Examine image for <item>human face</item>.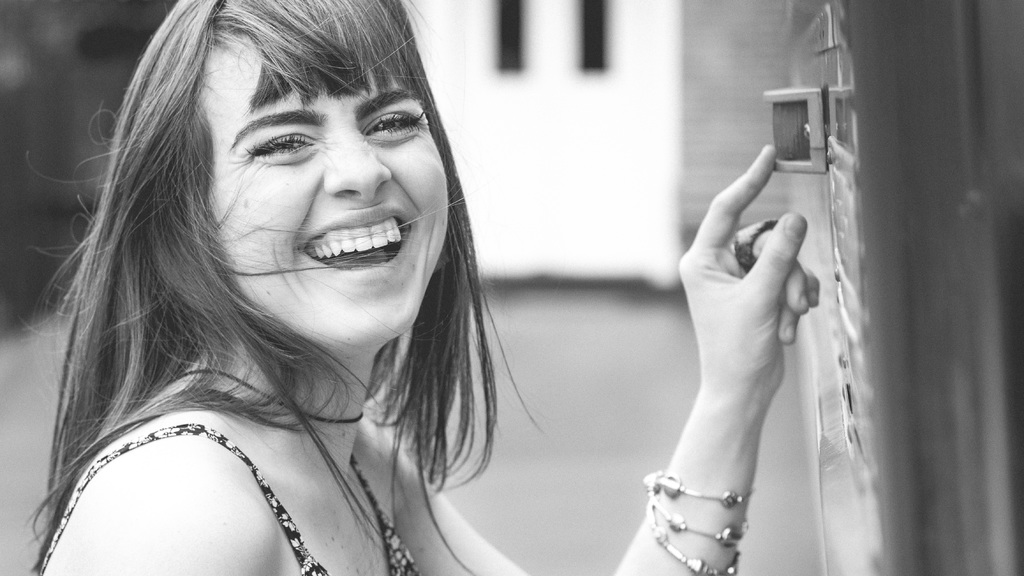
Examination result: left=212, top=29, right=452, bottom=354.
